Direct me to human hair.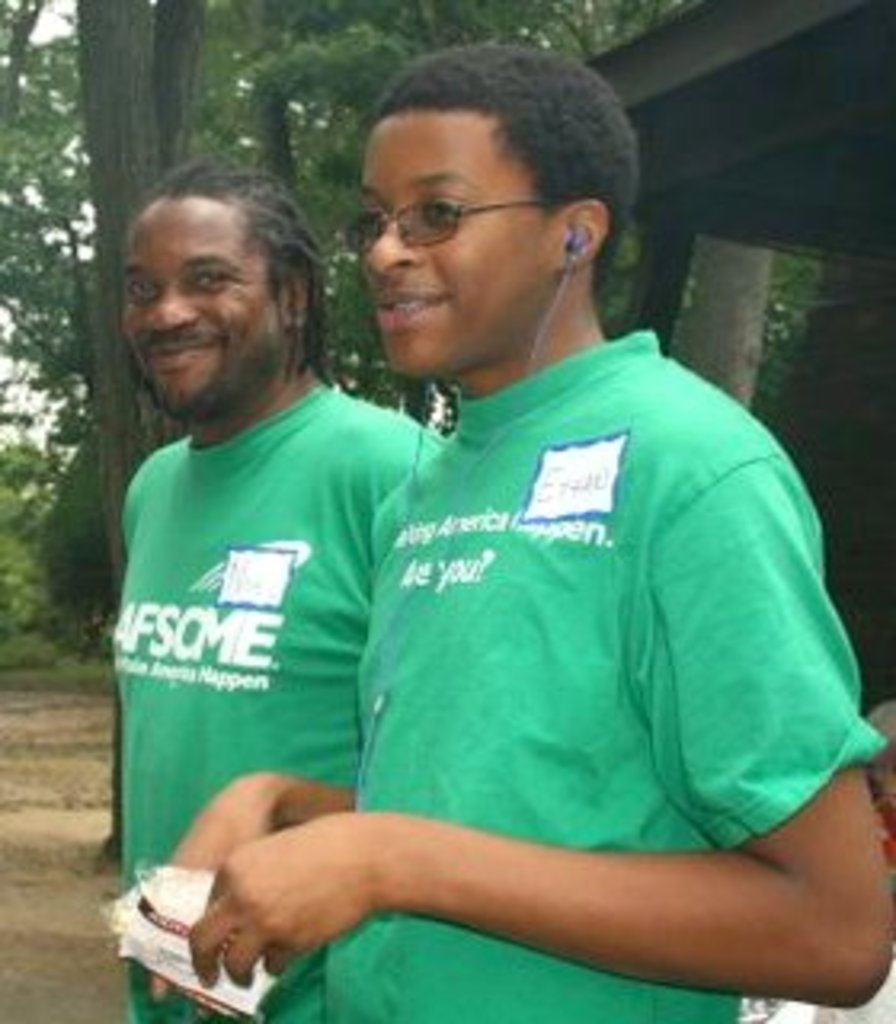
Direction: bbox(144, 150, 333, 390).
